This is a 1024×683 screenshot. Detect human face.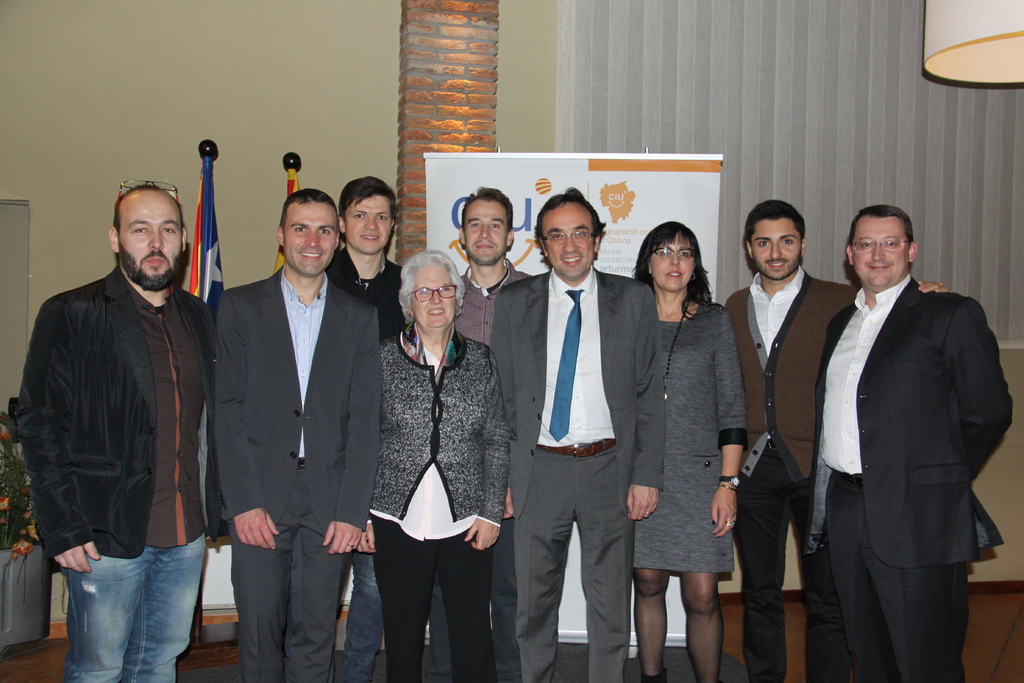
box(123, 194, 184, 278).
